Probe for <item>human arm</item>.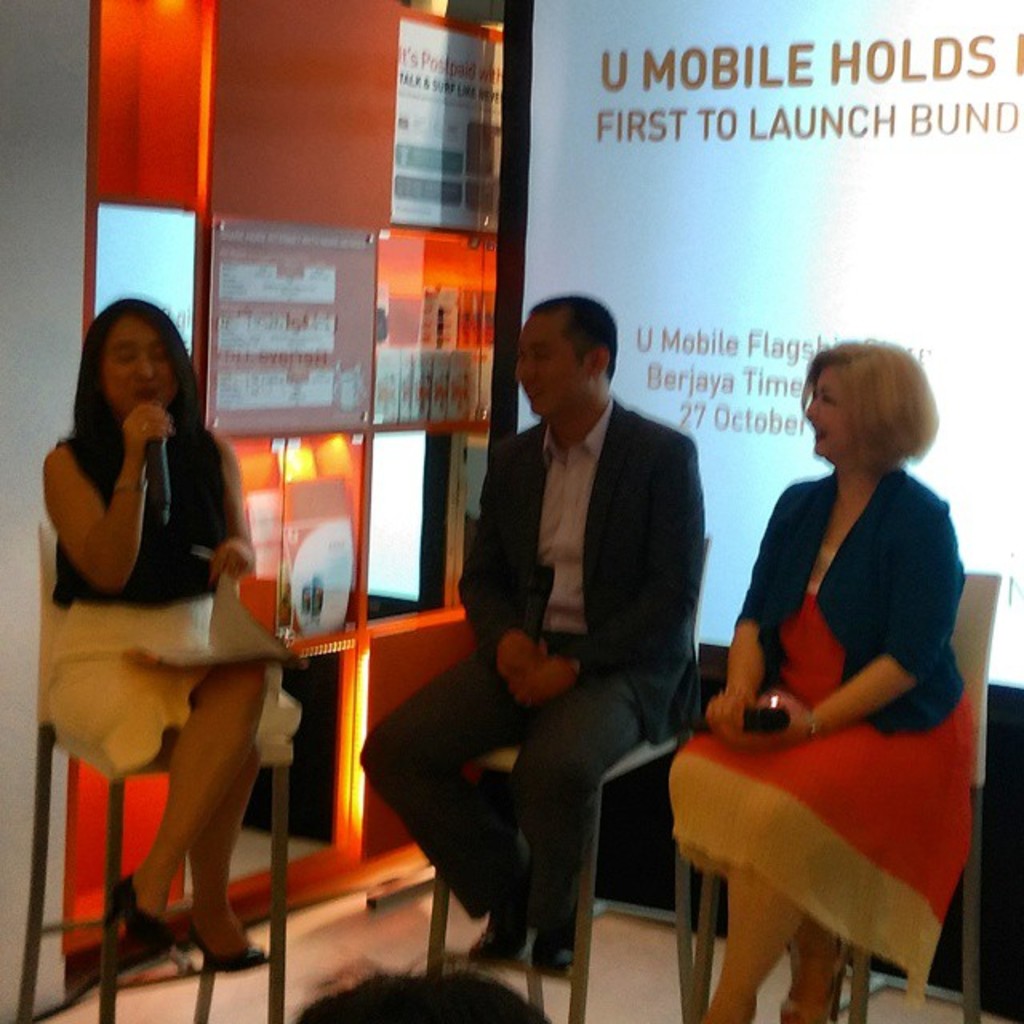
Probe result: left=496, top=437, right=706, bottom=709.
